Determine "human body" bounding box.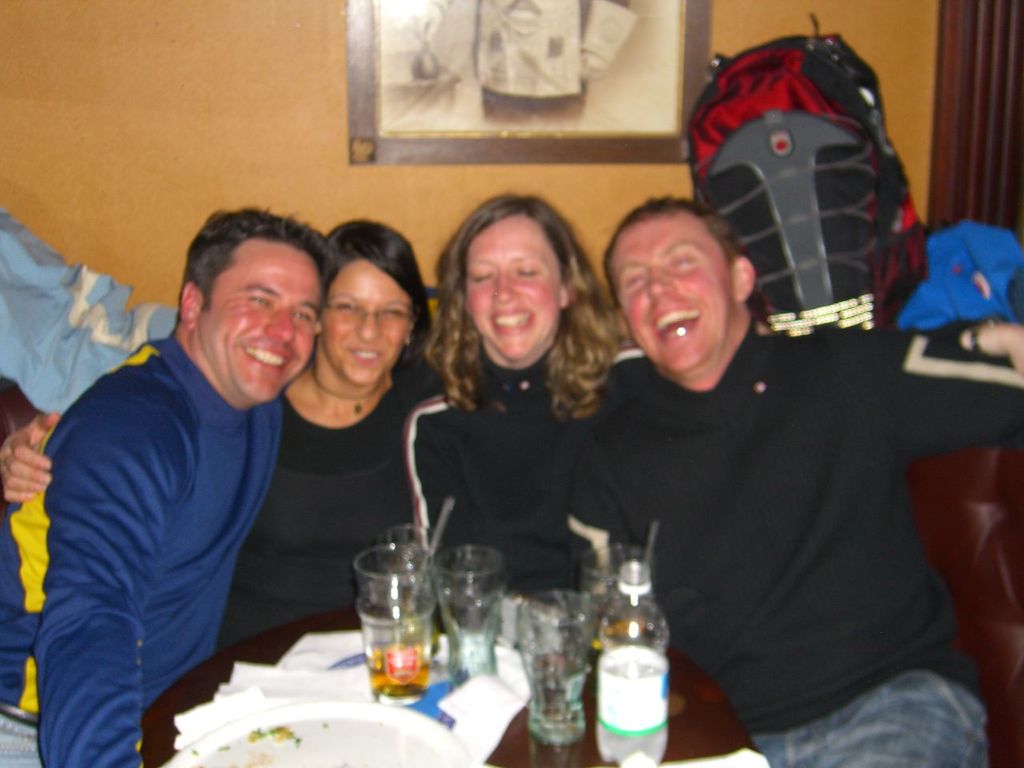
Determined: (546, 141, 957, 760).
